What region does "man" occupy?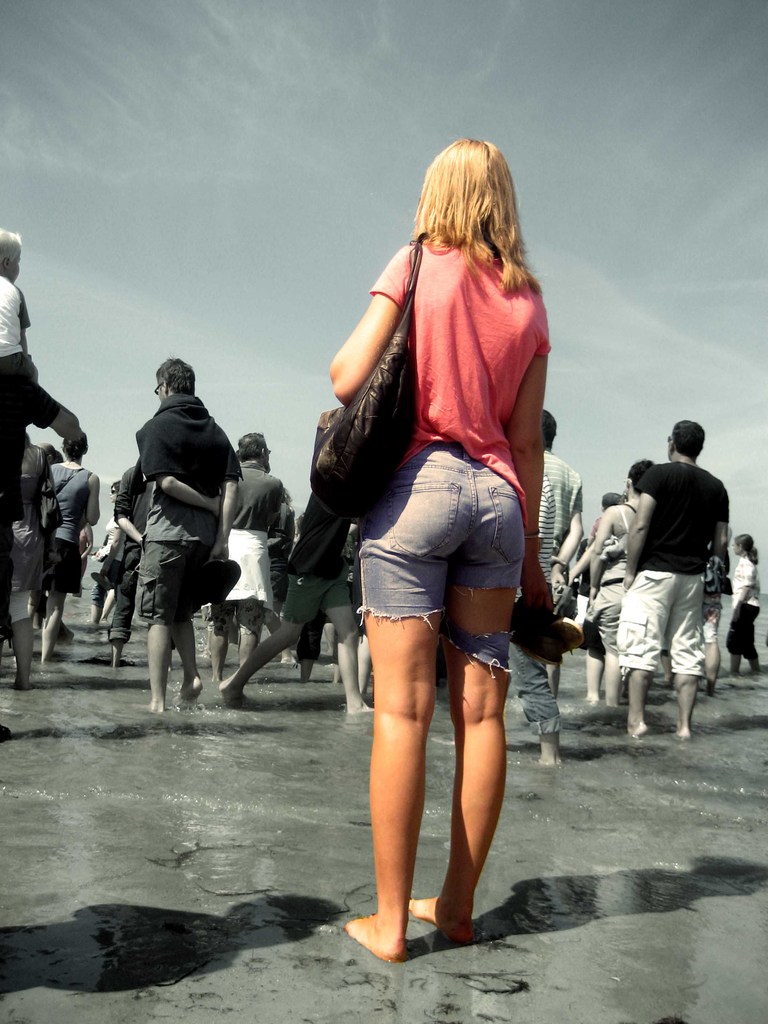
rect(86, 470, 118, 633).
